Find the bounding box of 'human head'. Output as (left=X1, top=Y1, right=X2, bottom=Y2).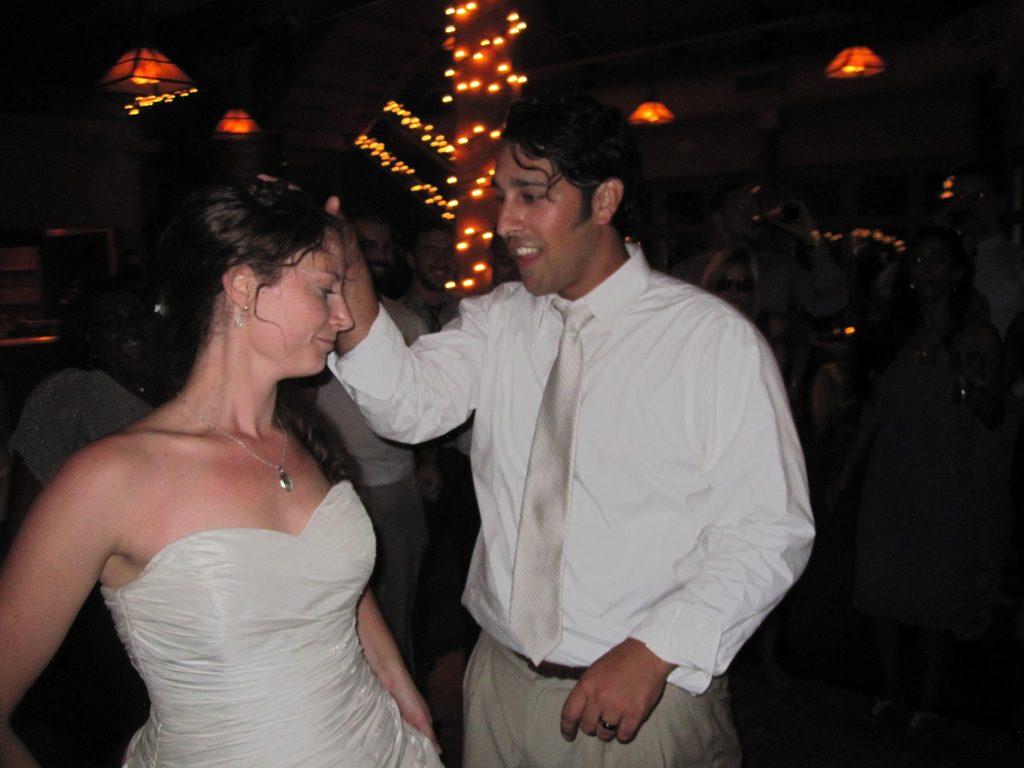
(left=697, top=254, right=756, bottom=320).
